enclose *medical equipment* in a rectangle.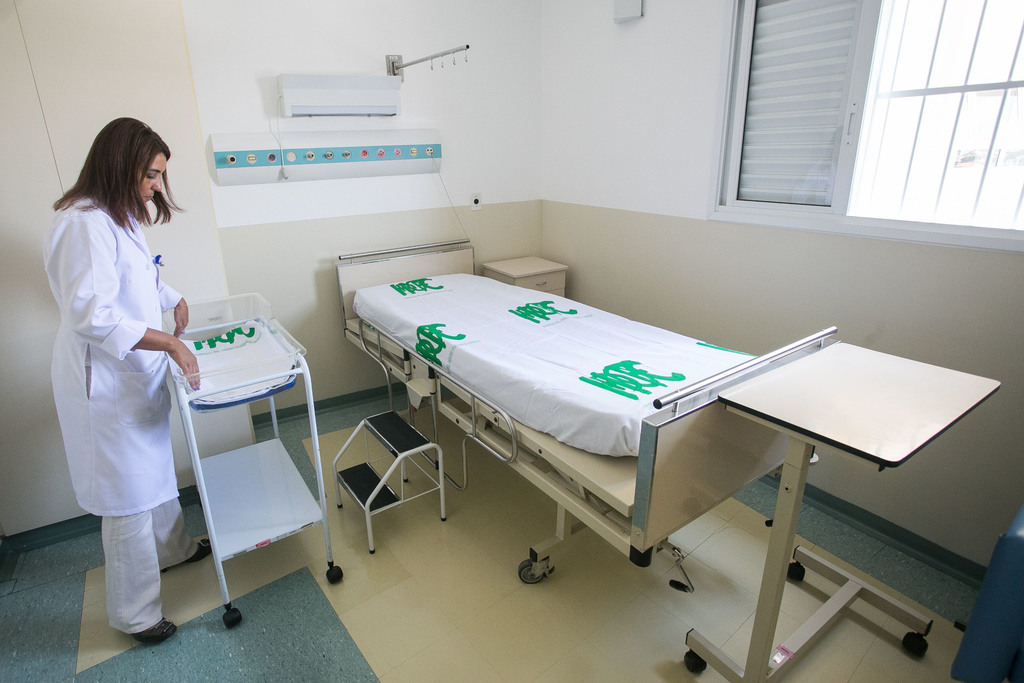
(left=154, top=290, right=345, bottom=629).
